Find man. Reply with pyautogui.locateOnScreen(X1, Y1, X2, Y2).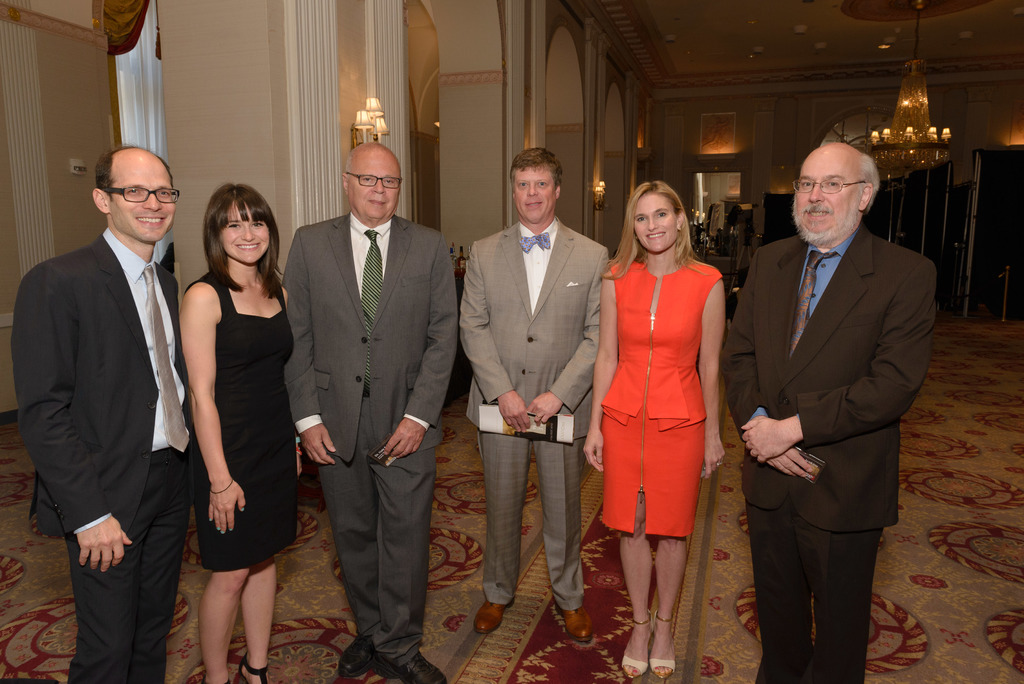
pyautogui.locateOnScreen(292, 142, 468, 683).
